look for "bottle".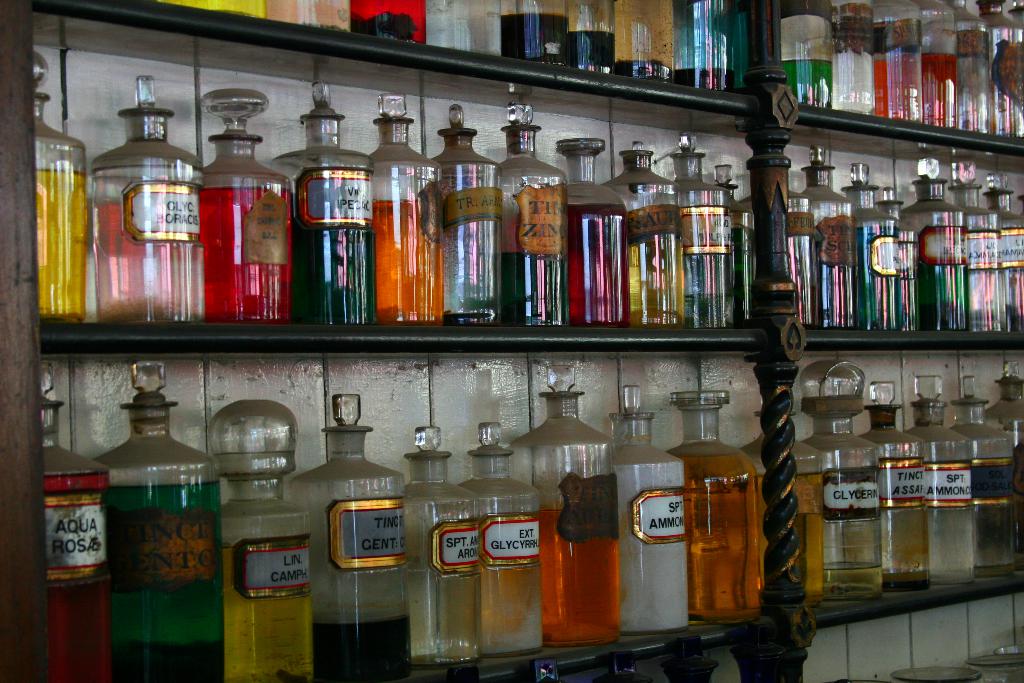
Found: 404:421:483:671.
